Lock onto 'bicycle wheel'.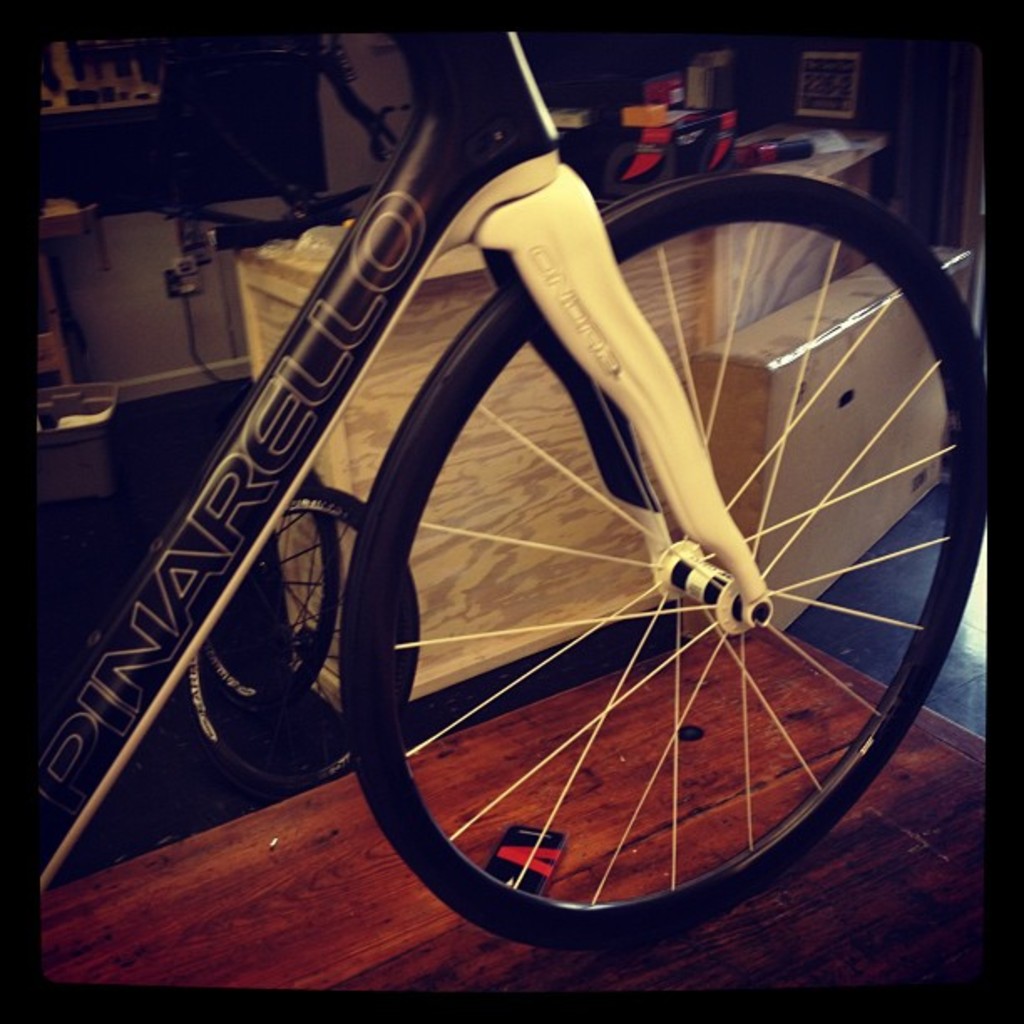
Locked: select_region(209, 475, 348, 703).
